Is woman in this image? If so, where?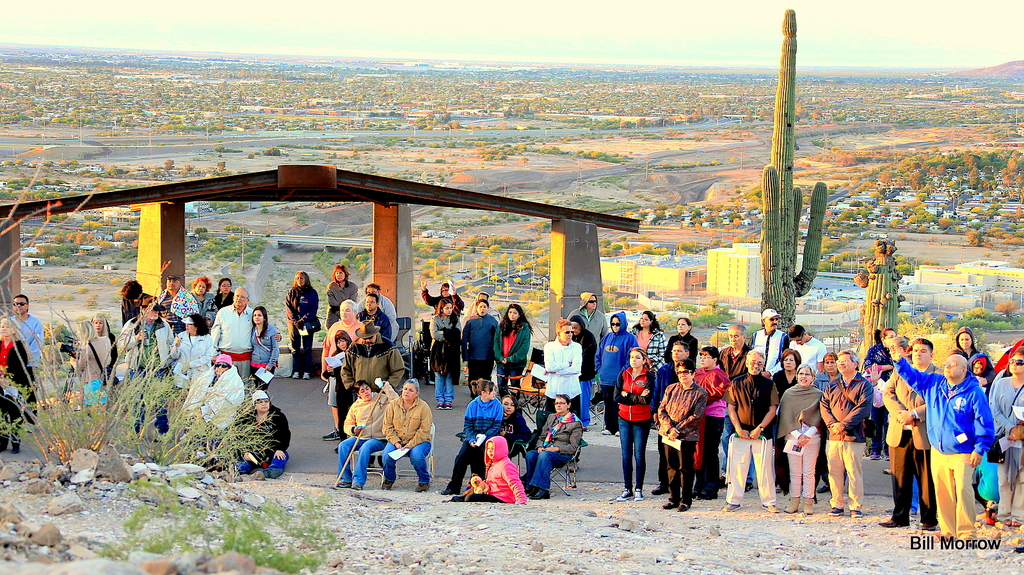
Yes, at x1=948, y1=329, x2=997, y2=392.
